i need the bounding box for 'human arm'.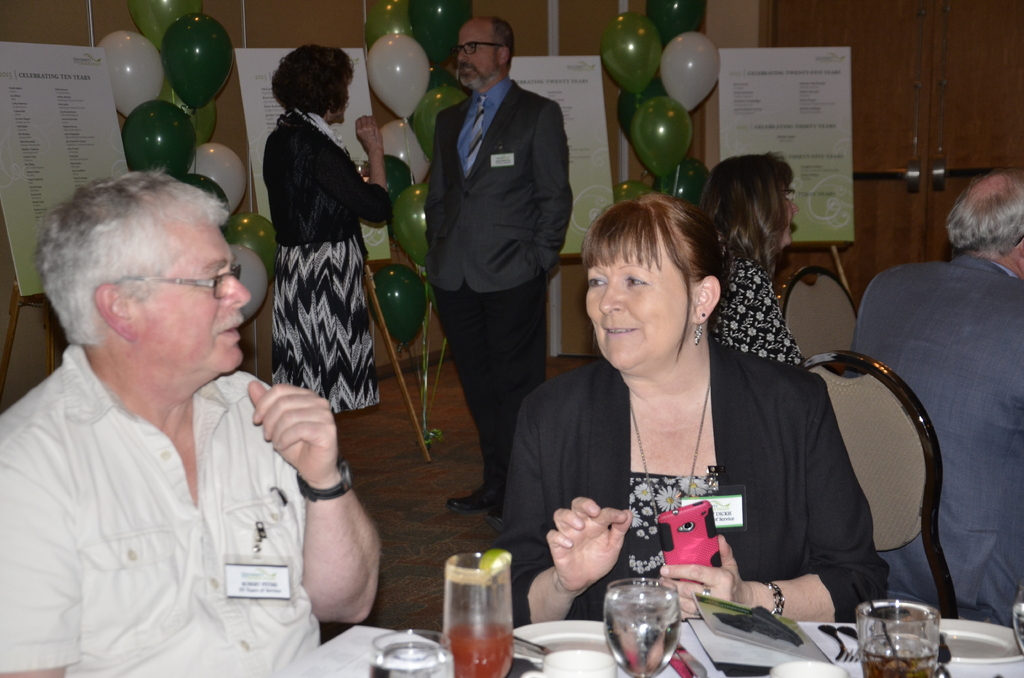
Here it is: box(260, 403, 367, 631).
